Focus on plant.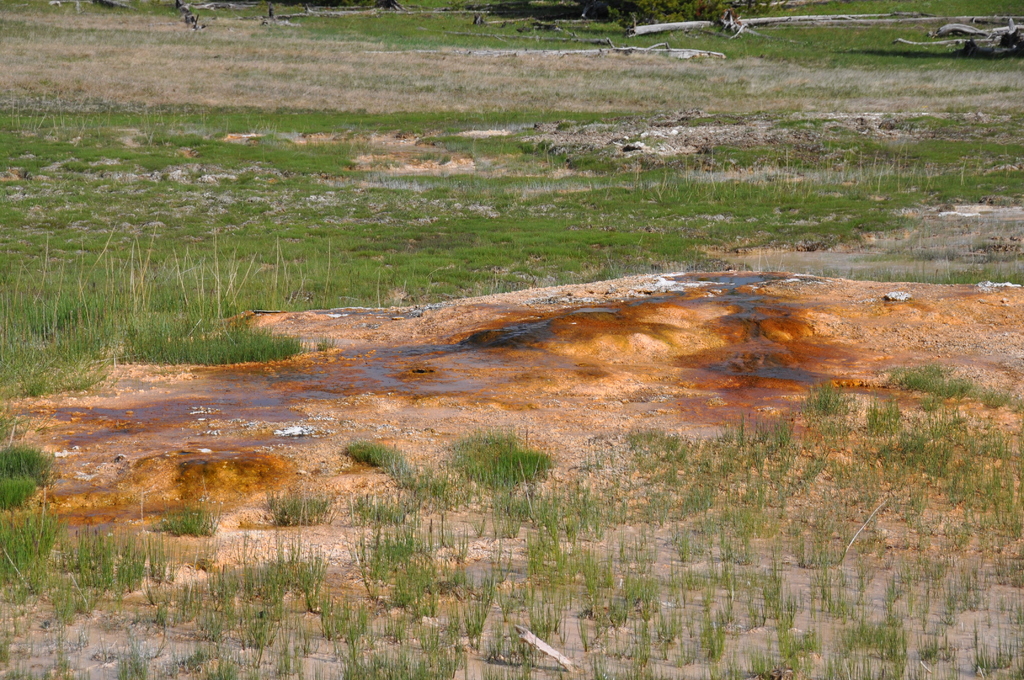
Focused at box=[797, 385, 862, 438].
